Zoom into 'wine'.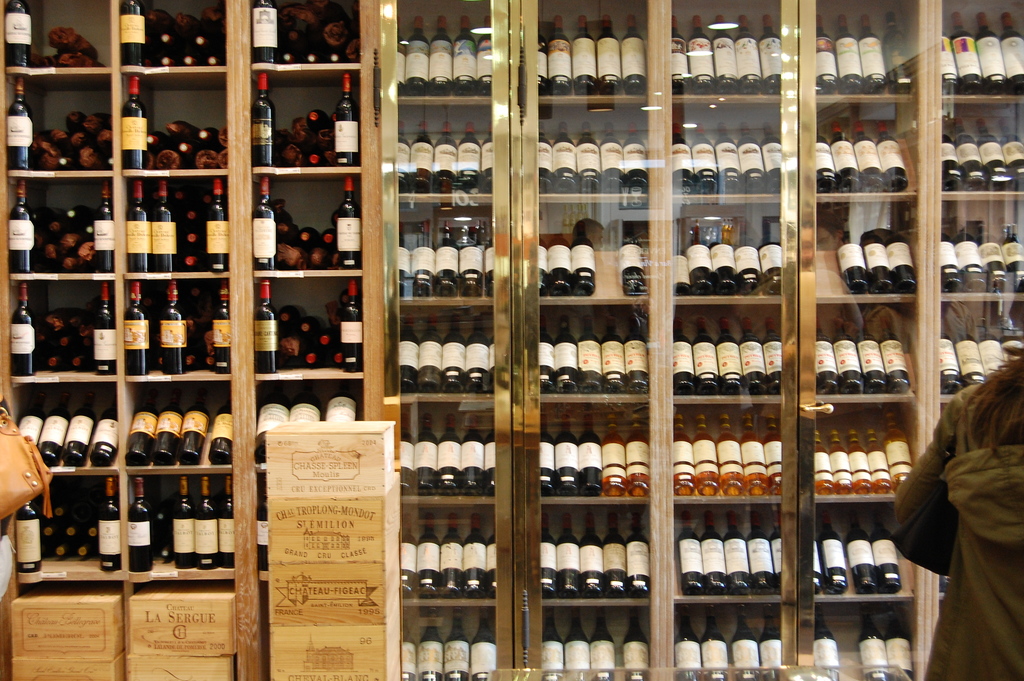
Zoom target: (672, 14, 691, 95).
